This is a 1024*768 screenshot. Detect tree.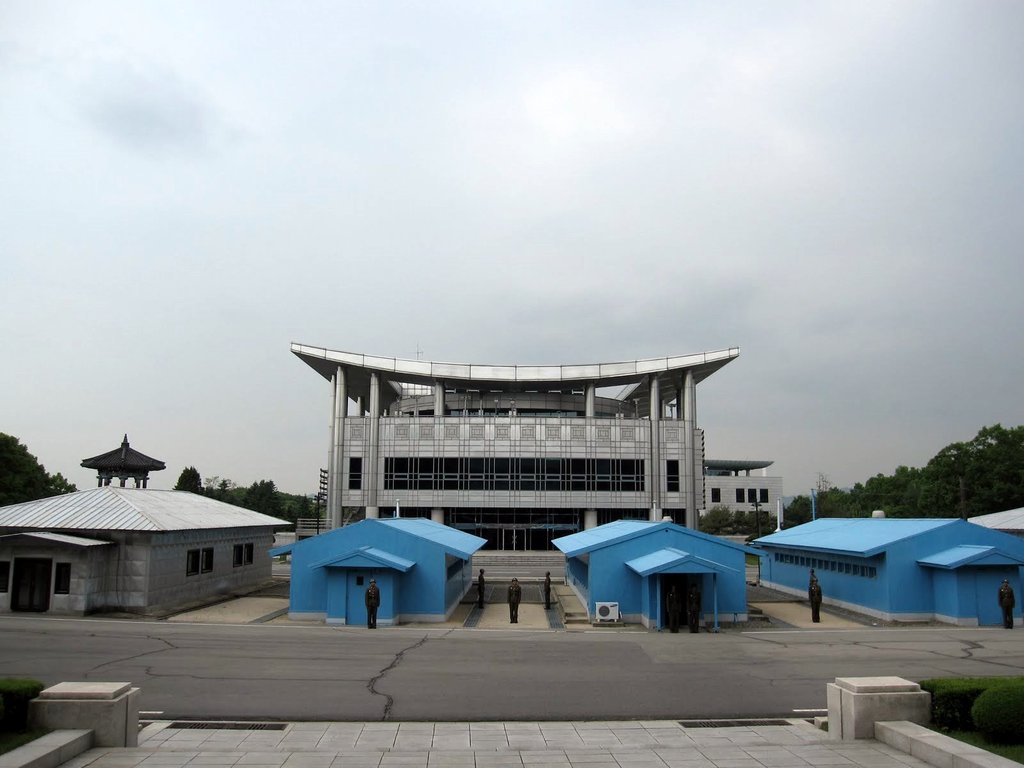
bbox=(856, 466, 930, 519).
